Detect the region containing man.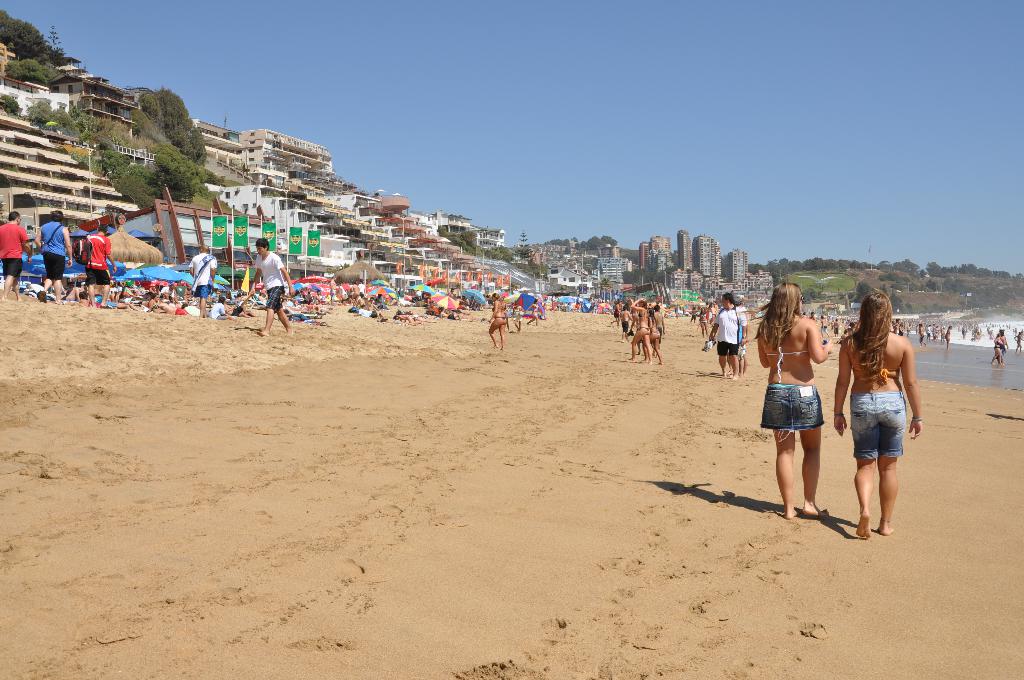
85:219:116:312.
